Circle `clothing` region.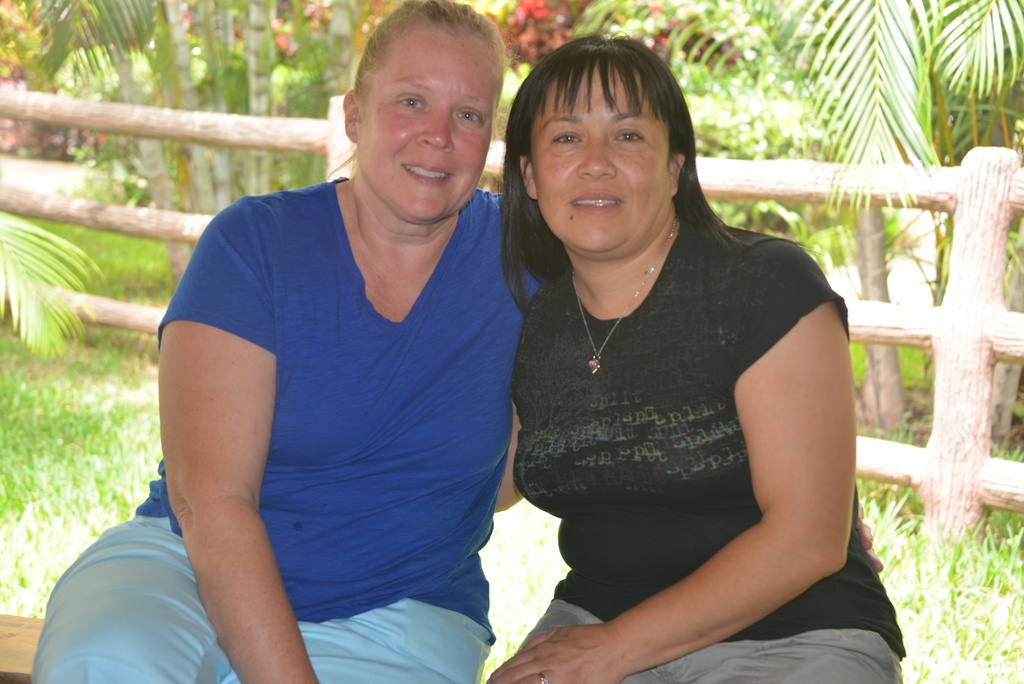
Region: (left=28, top=172, right=547, bottom=683).
